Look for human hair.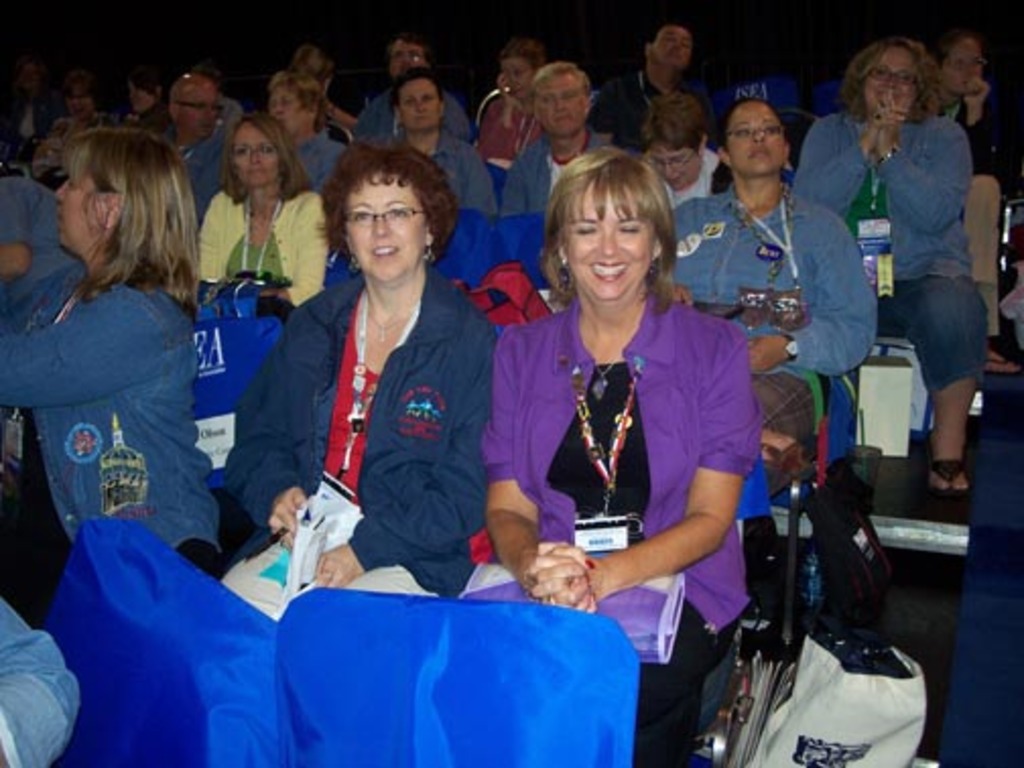
Found: [502, 33, 540, 65].
